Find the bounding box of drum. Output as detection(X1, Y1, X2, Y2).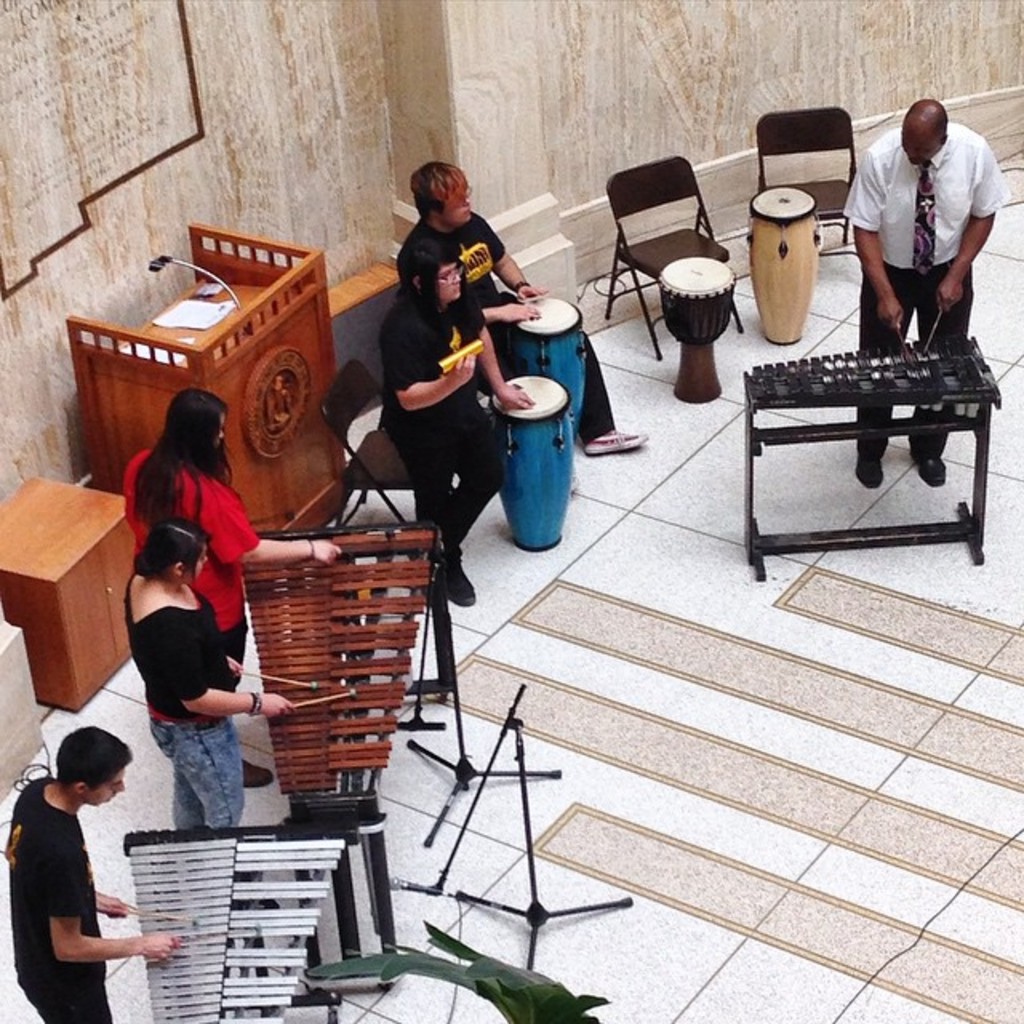
detection(482, 371, 573, 557).
